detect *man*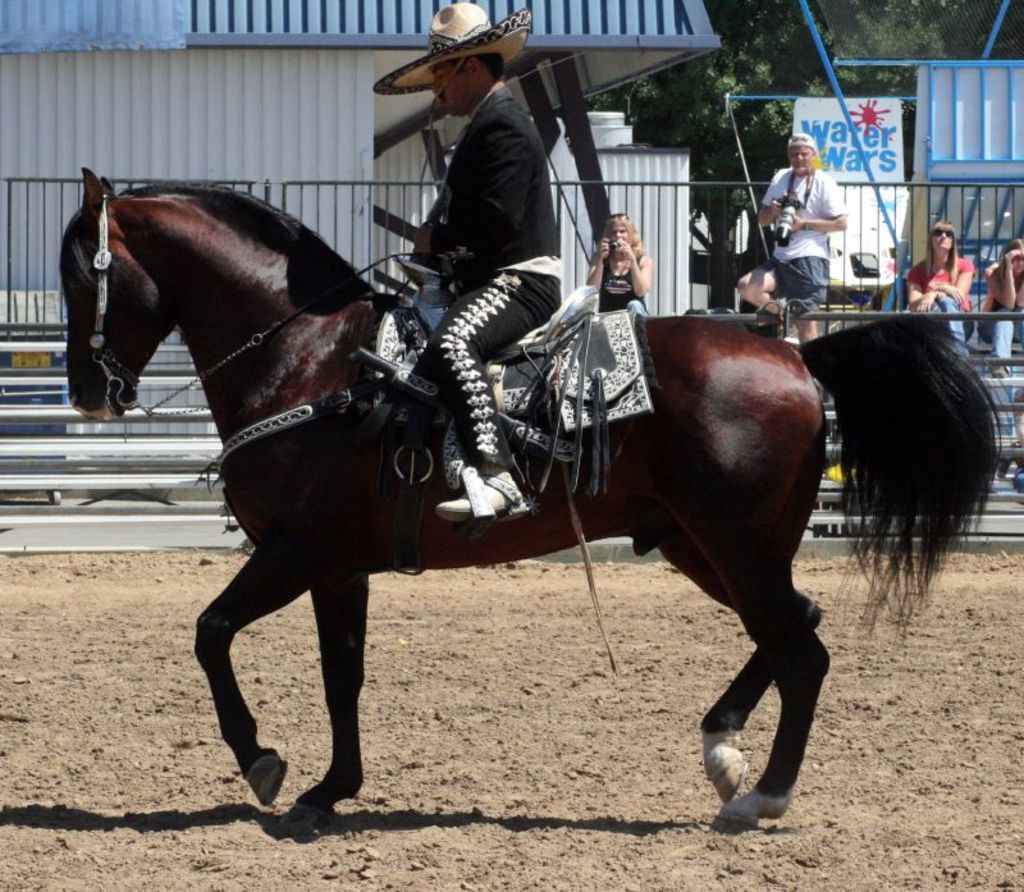
bbox=[358, 1, 570, 531]
